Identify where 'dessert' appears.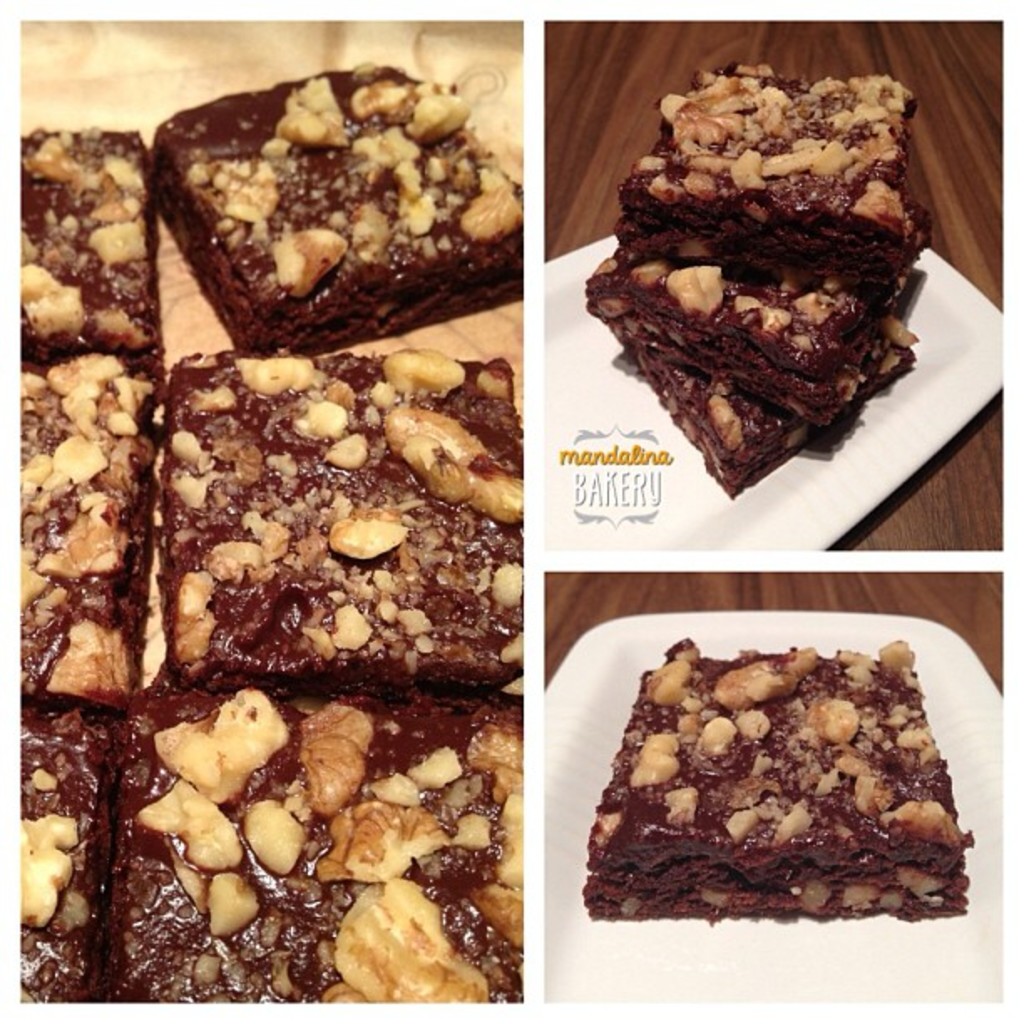
Appears at {"left": 23, "top": 59, "right": 527, "bottom": 1006}.
